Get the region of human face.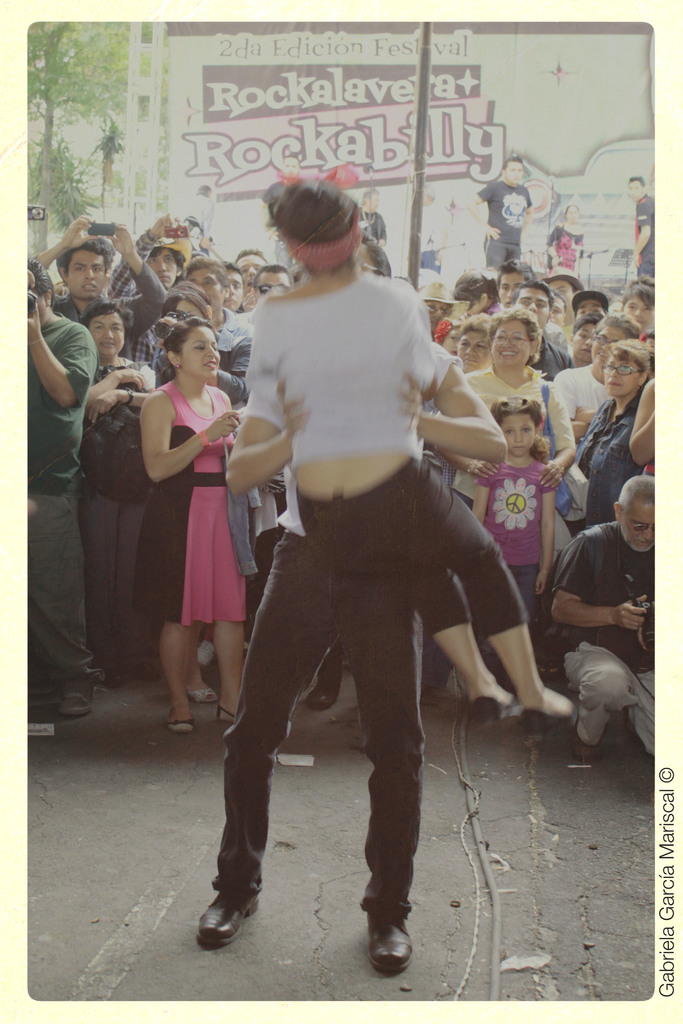
605/359/639/397.
